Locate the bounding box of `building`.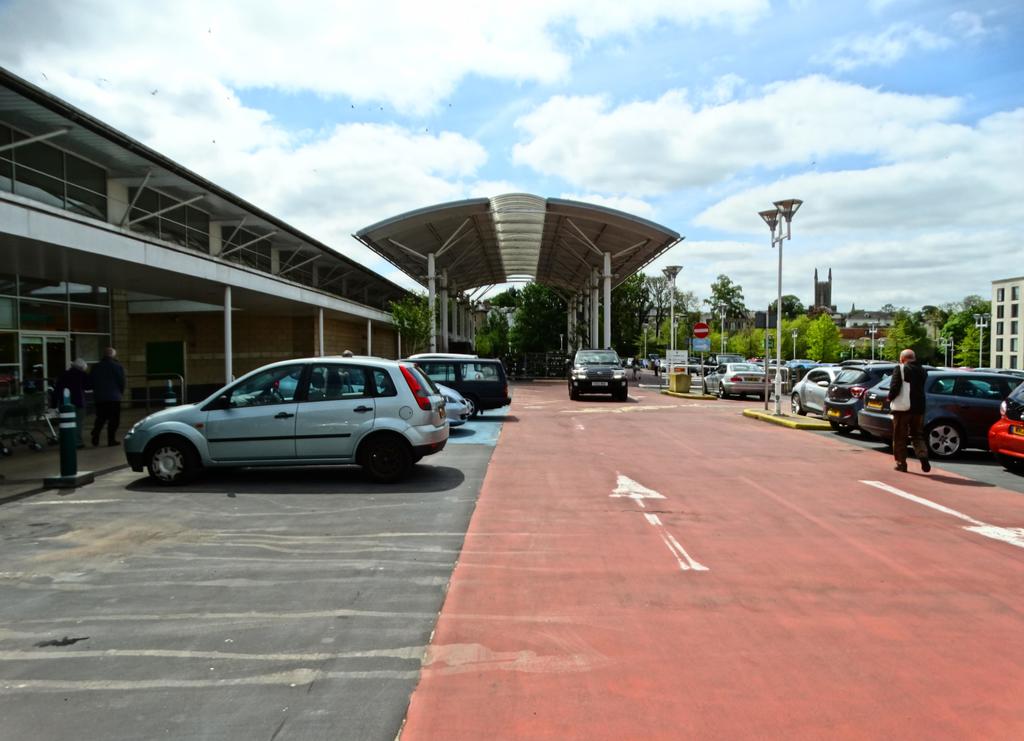
Bounding box: x1=990, y1=275, x2=1023, y2=376.
